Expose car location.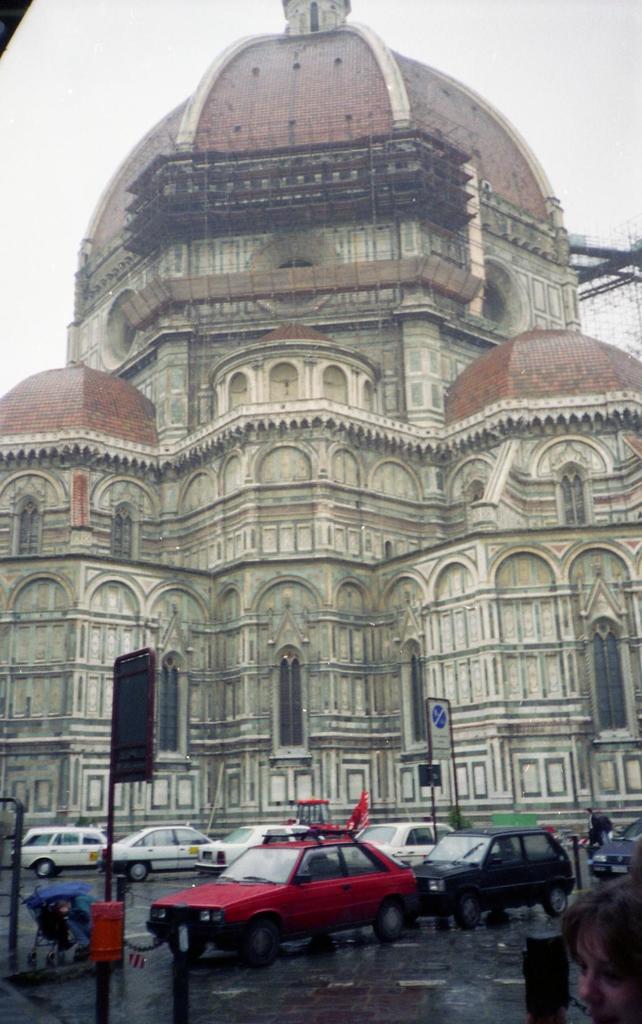
Exposed at box(356, 820, 454, 866).
